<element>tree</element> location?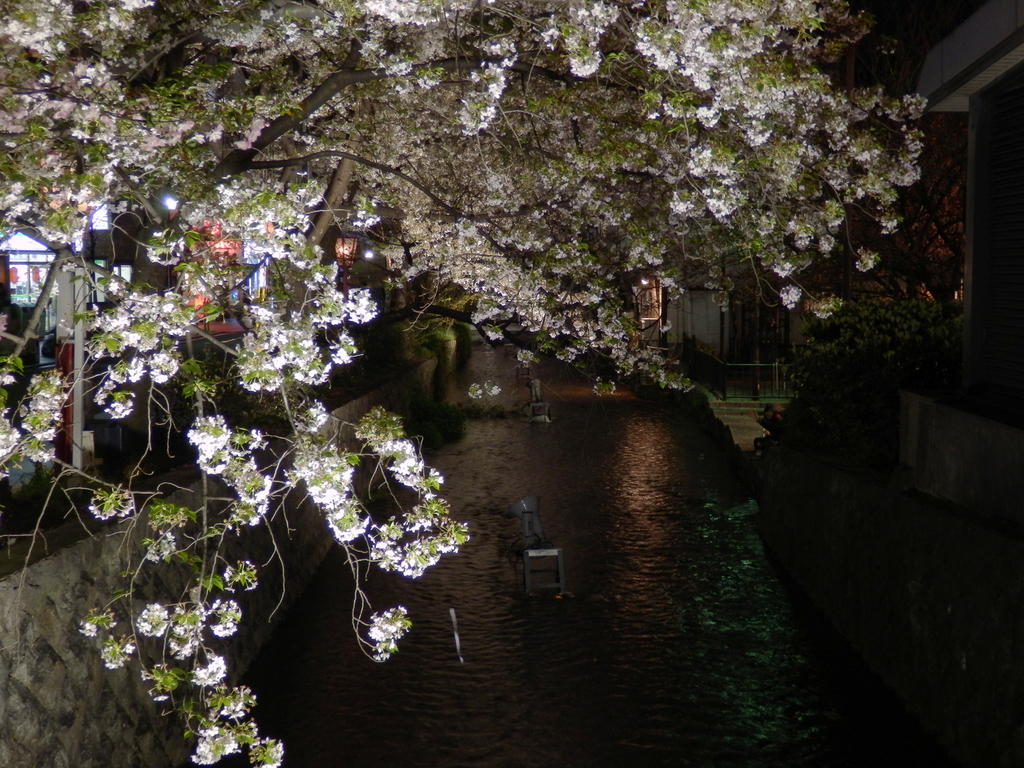
{"left": 0, "top": 0, "right": 1023, "bottom": 767}
